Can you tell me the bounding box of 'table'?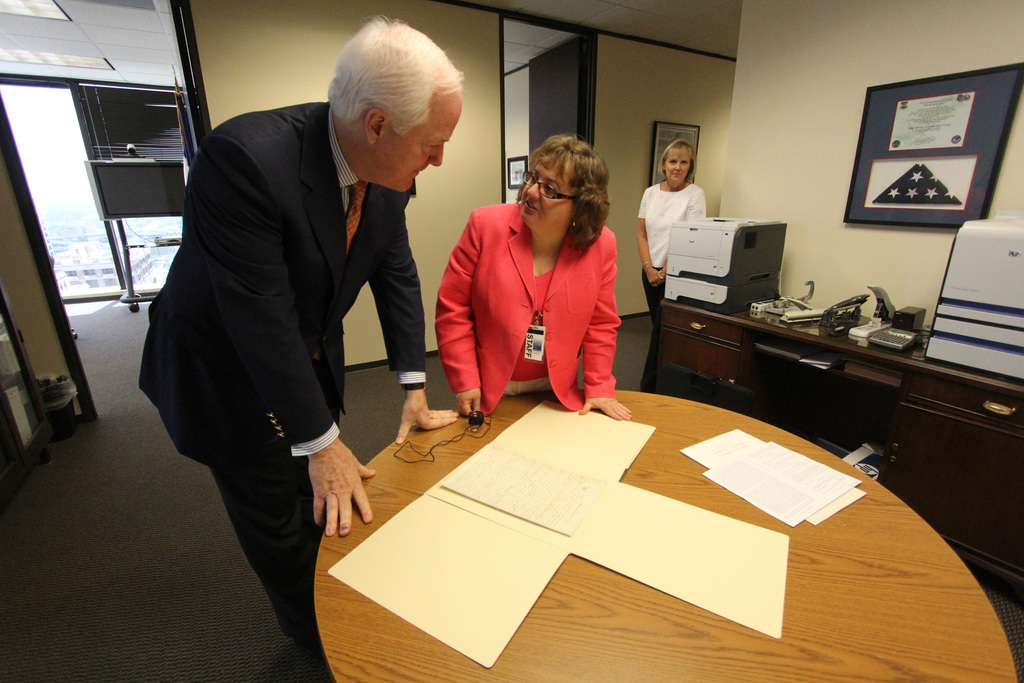
310,386,1022,682.
